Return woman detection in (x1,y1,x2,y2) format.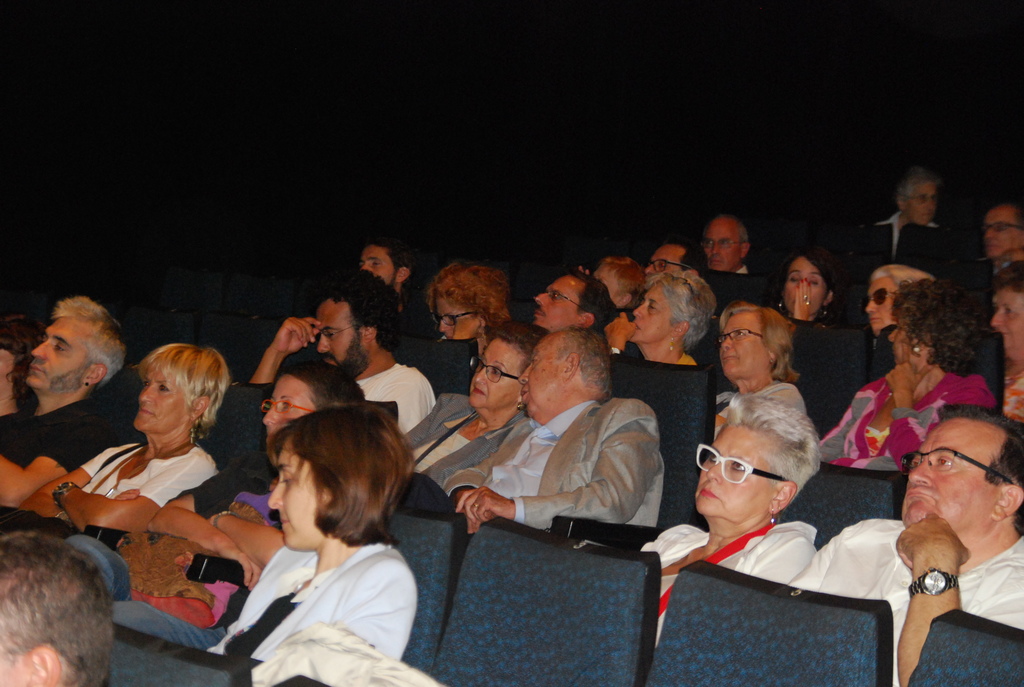
(603,267,718,365).
